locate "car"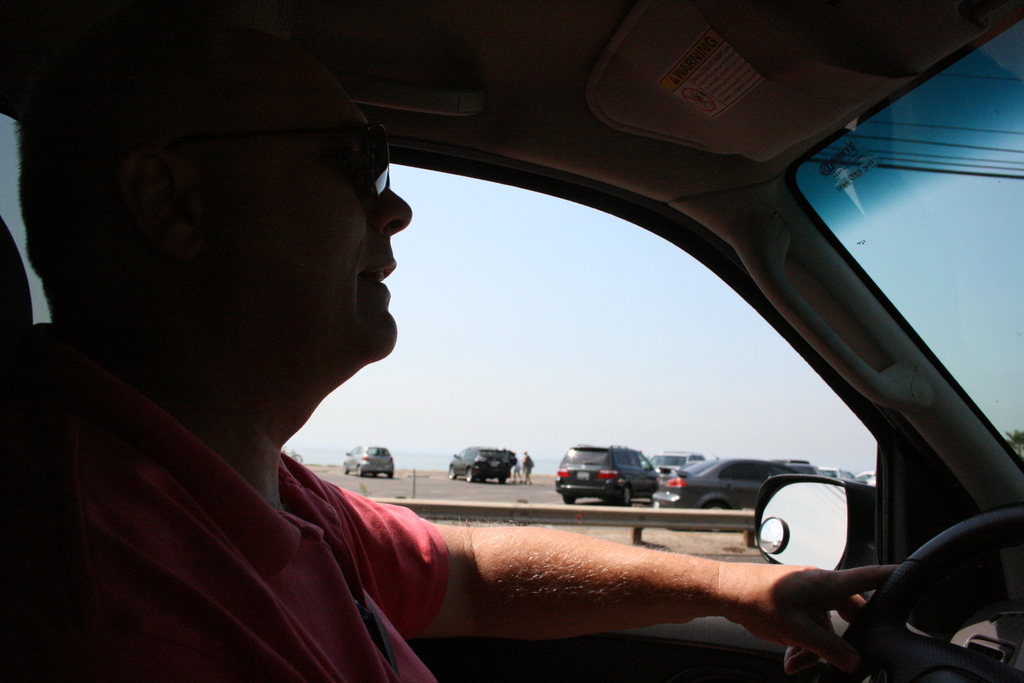
detection(549, 445, 658, 504)
